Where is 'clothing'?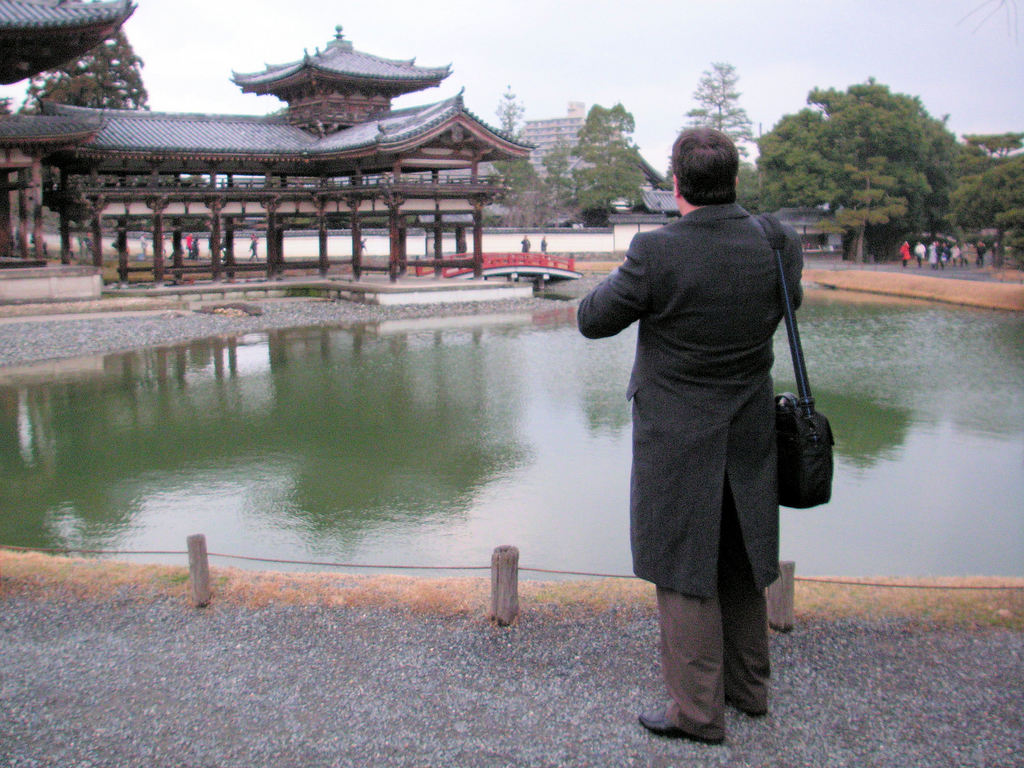
579 202 805 736.
